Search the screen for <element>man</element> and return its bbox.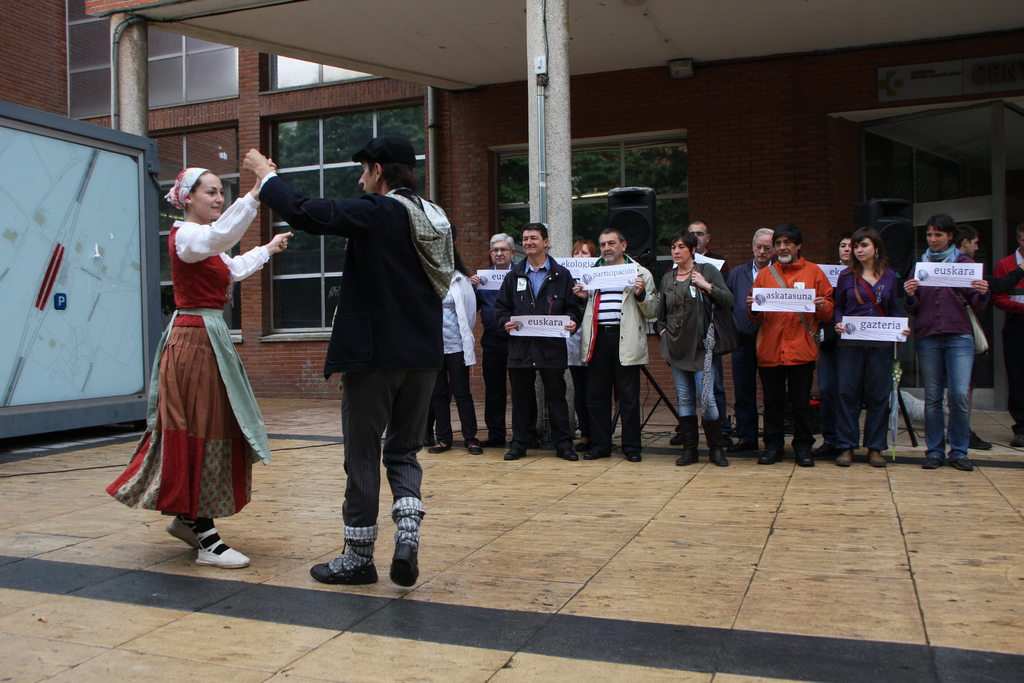
Found: (x1=744, y1=224, x2=833, y2=467).
